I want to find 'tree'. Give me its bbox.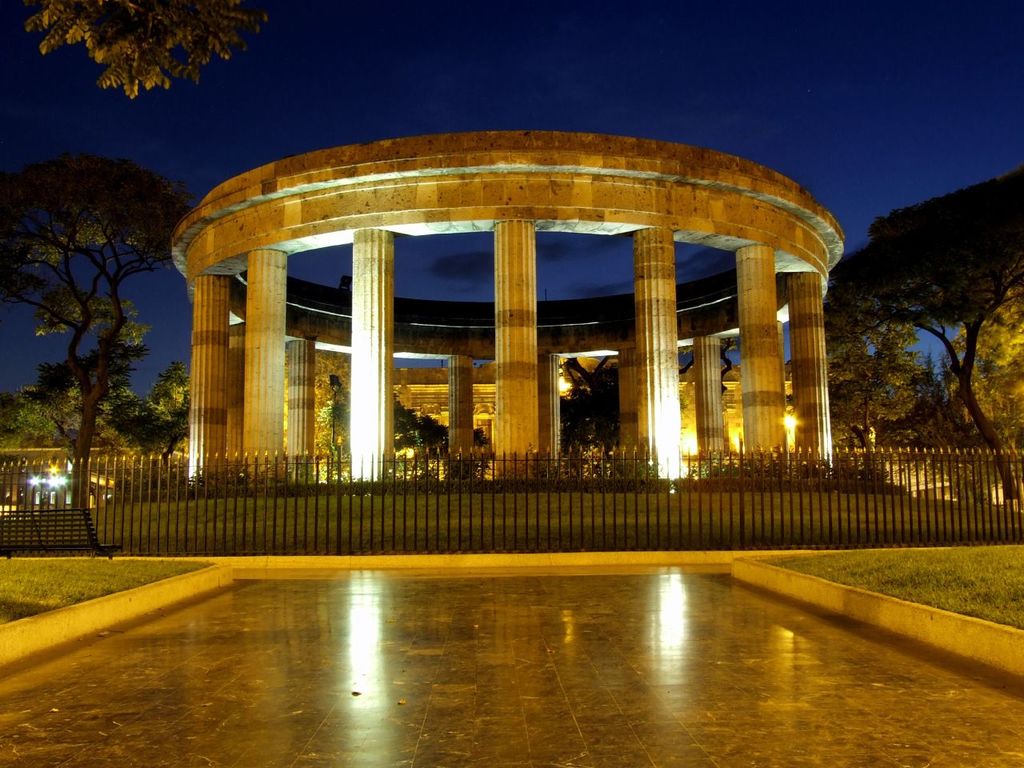
(562, 347, 621, 469).
